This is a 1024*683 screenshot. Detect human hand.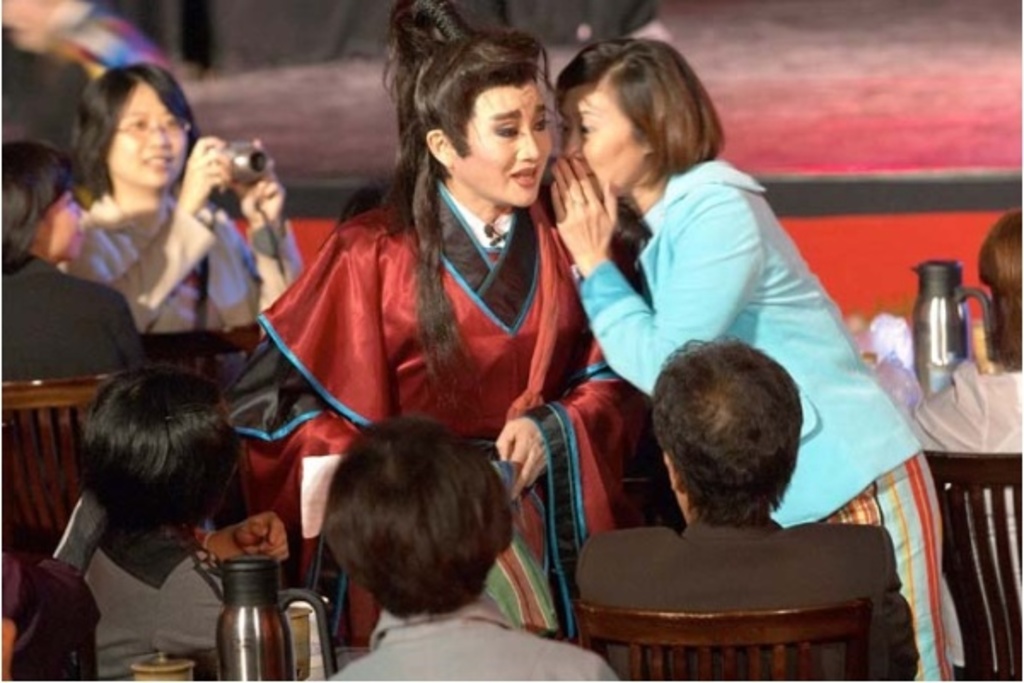
<region>551, 155, 618, 261</region>.
